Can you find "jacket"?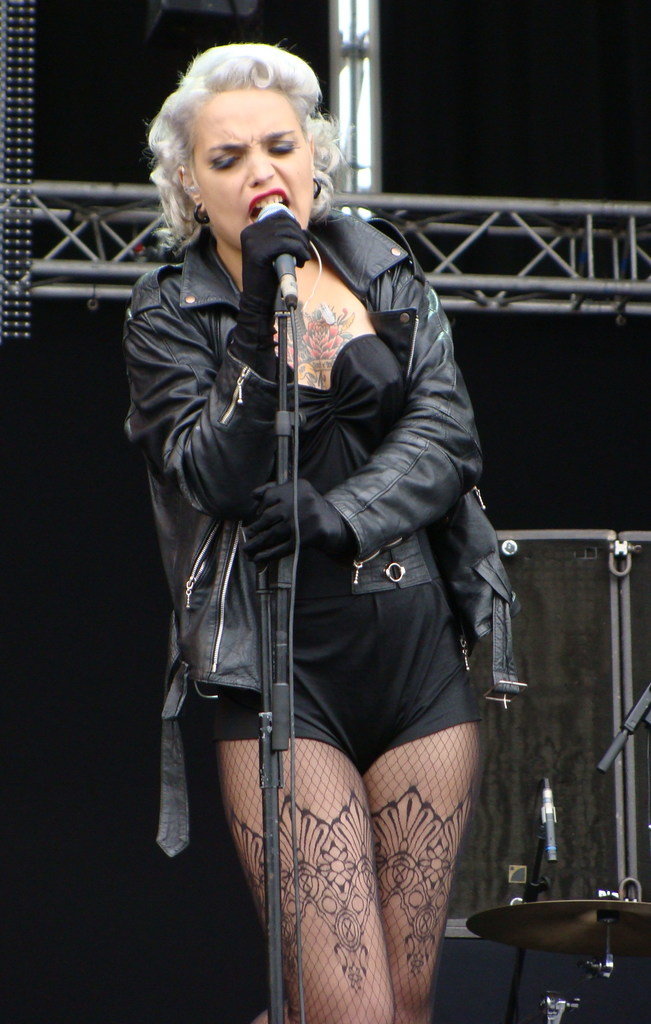
Yes, bounding box: [left=127, top=163, right=536, bottom=885].
